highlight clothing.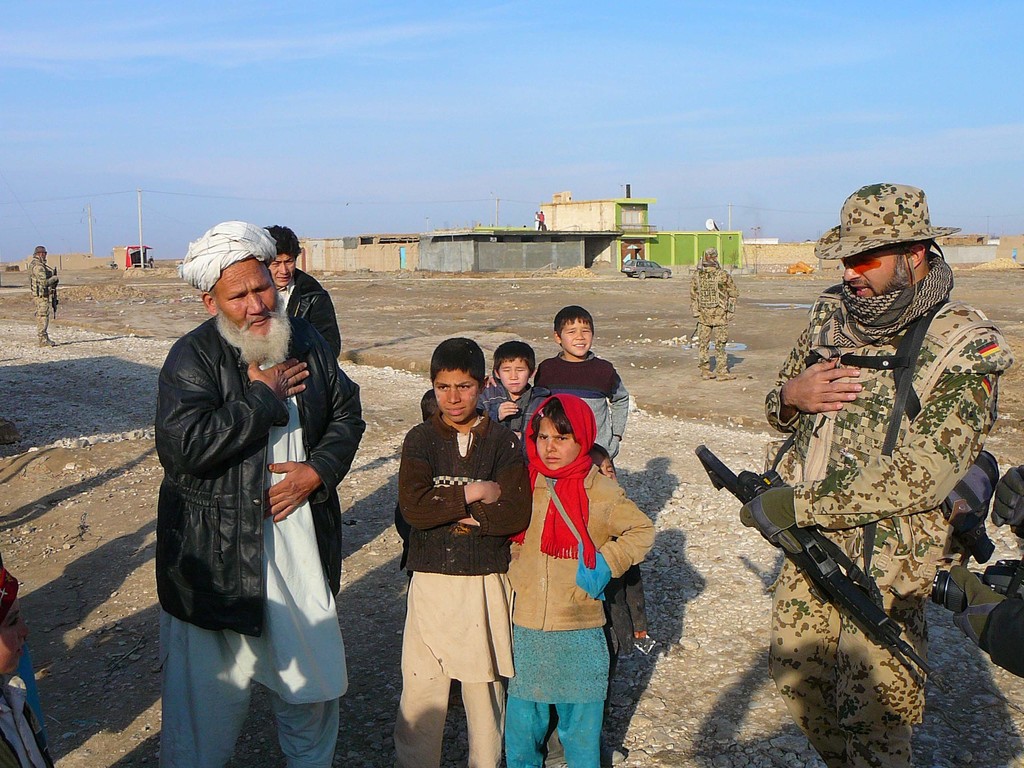
Highlighted region: [744, 283, 1011, 767].
